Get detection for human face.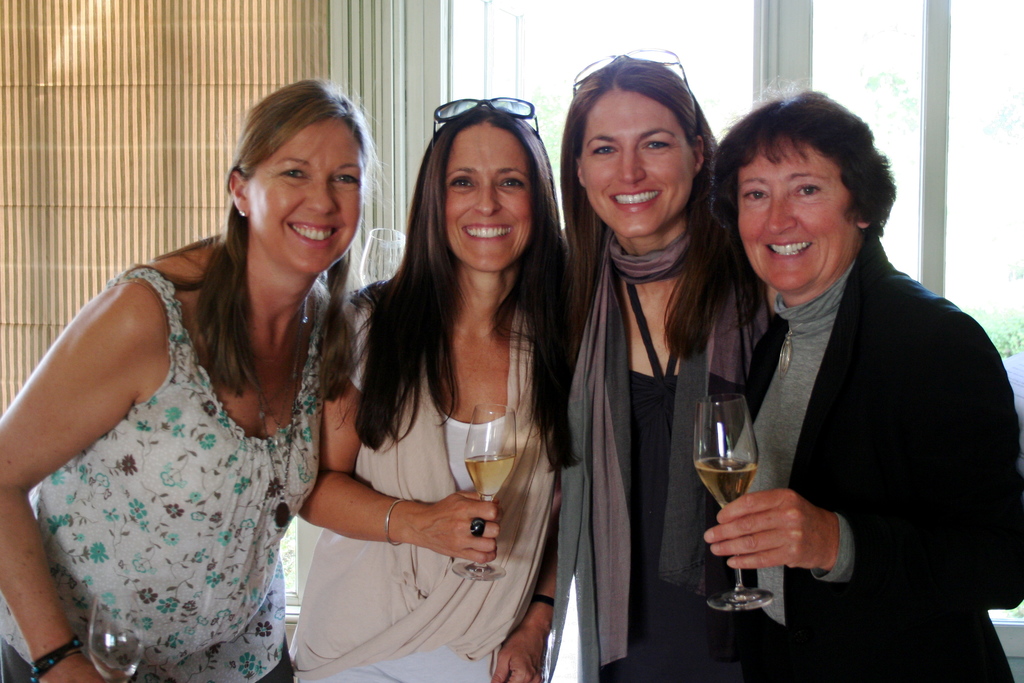
Detection: l=733, t=135, r=848, b=293.
